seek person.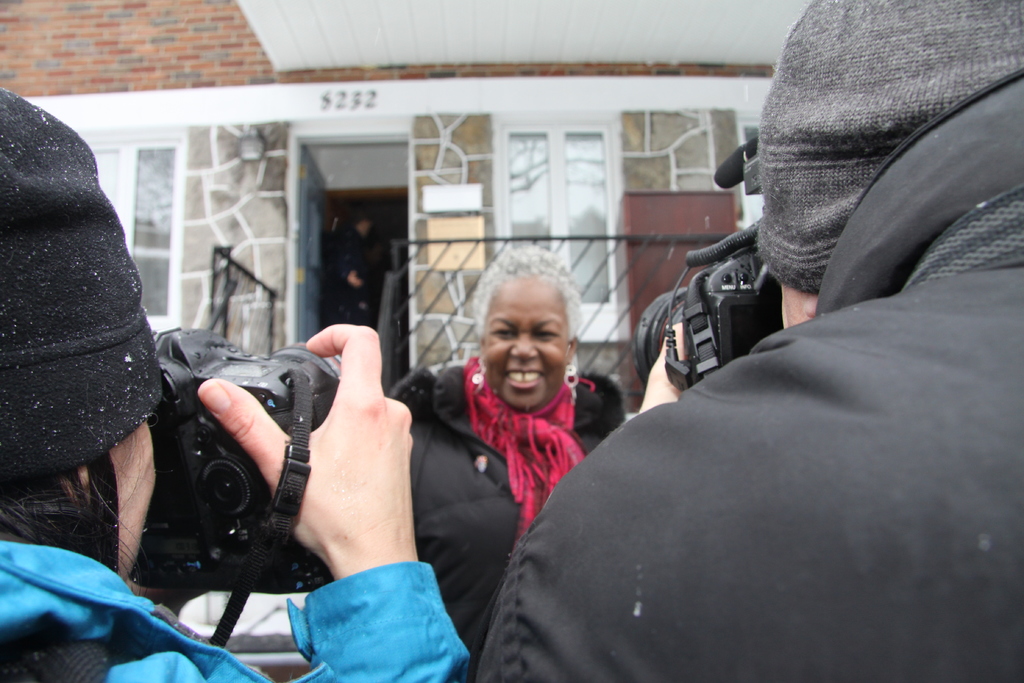
BBox(0, 92, 471, 682).
